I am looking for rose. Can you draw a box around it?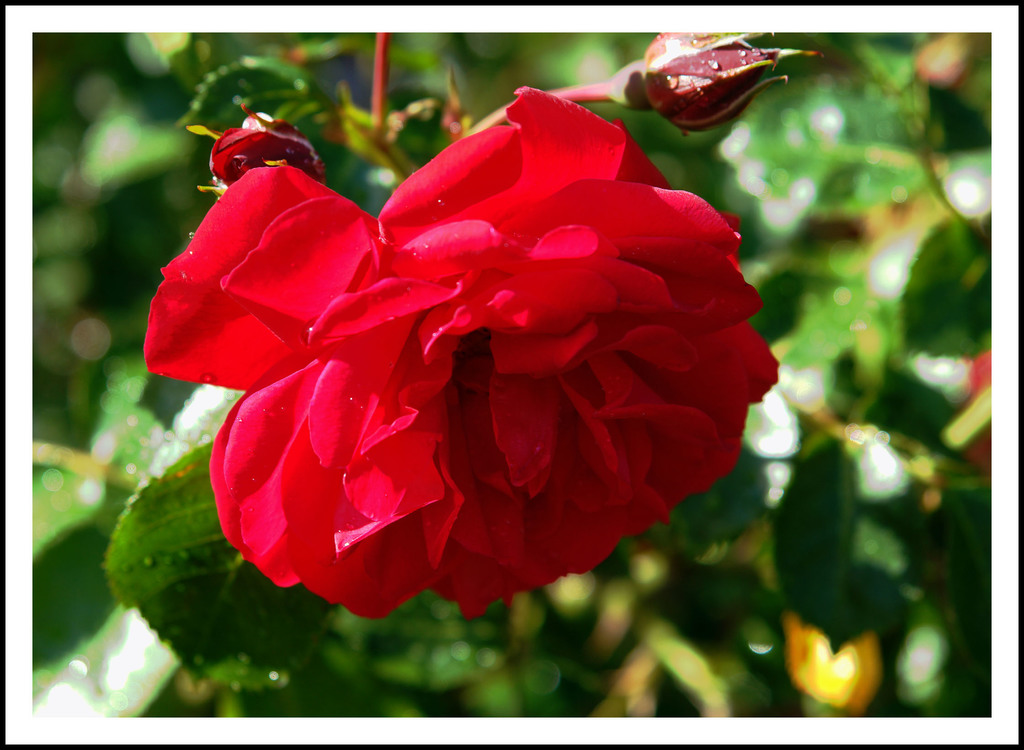
Sure, the bounding box is <bbox>145, 86, 783, 626</bbox>.
